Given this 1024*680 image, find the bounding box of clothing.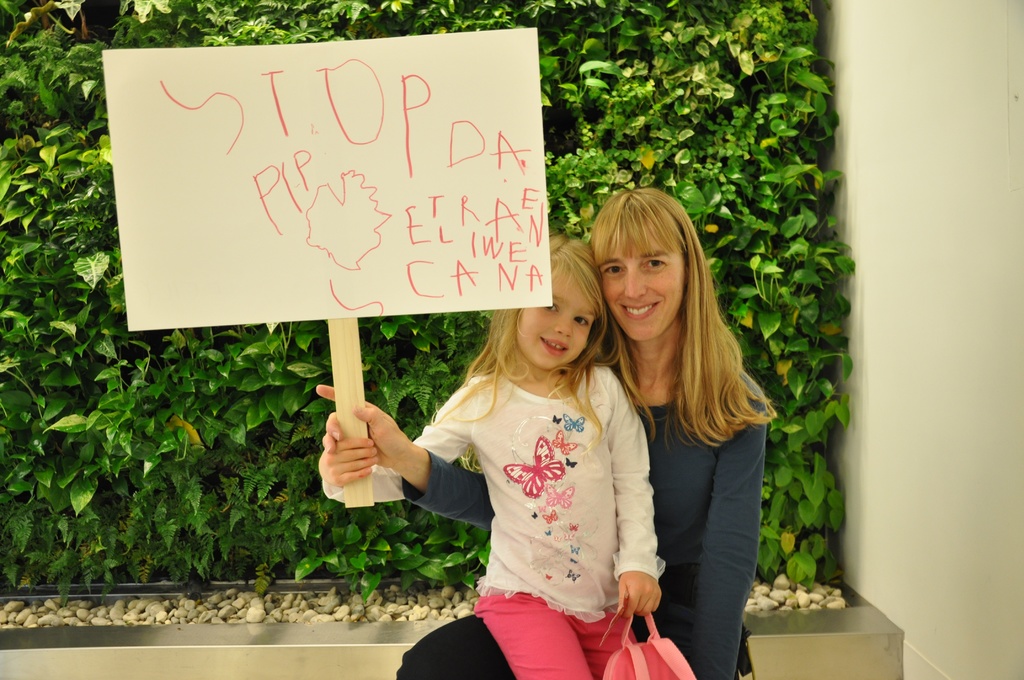
318,367,662,679.
